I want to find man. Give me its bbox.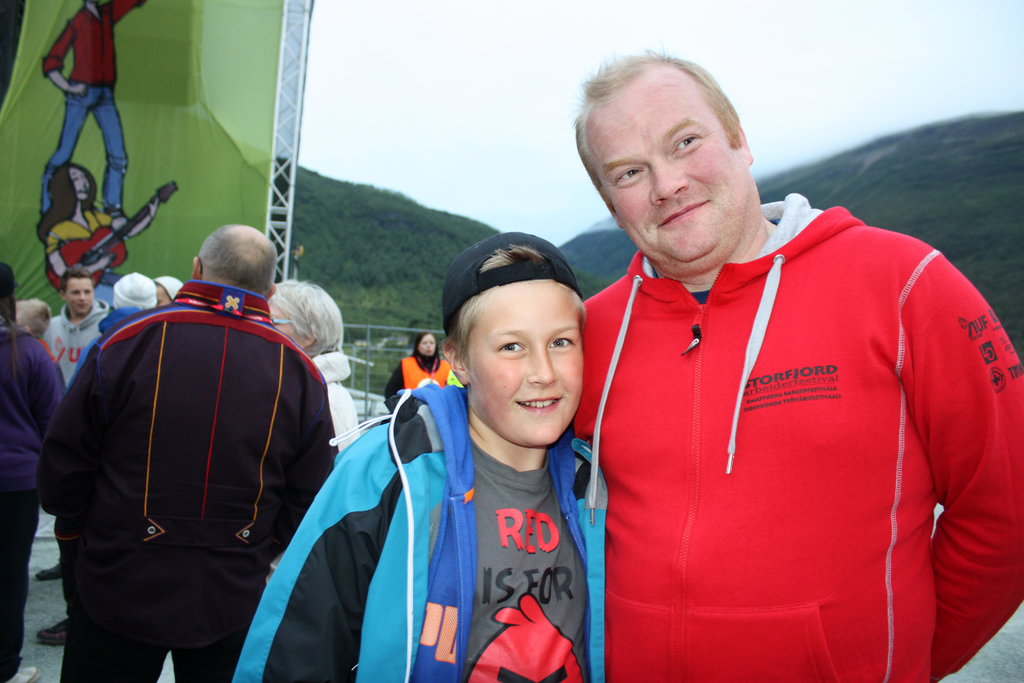
{"x1": 36, "y1": 182, "x2": 346, "y2": 659}.
